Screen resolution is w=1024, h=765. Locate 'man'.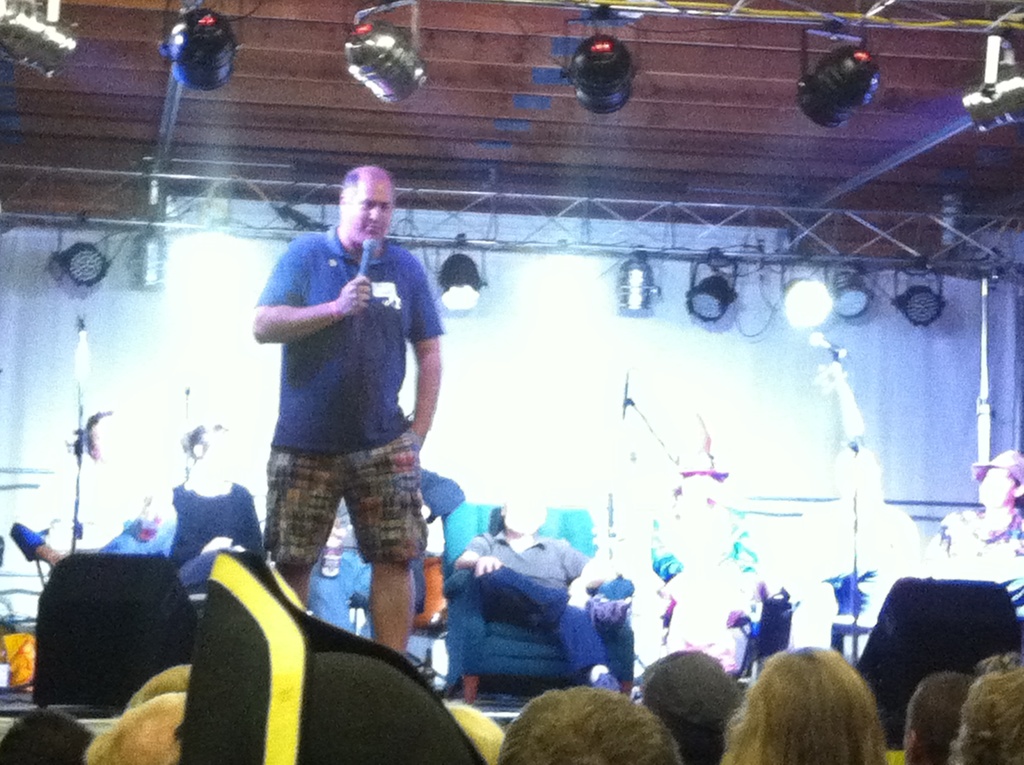
<region>209, 232, 477, 639</region>.
